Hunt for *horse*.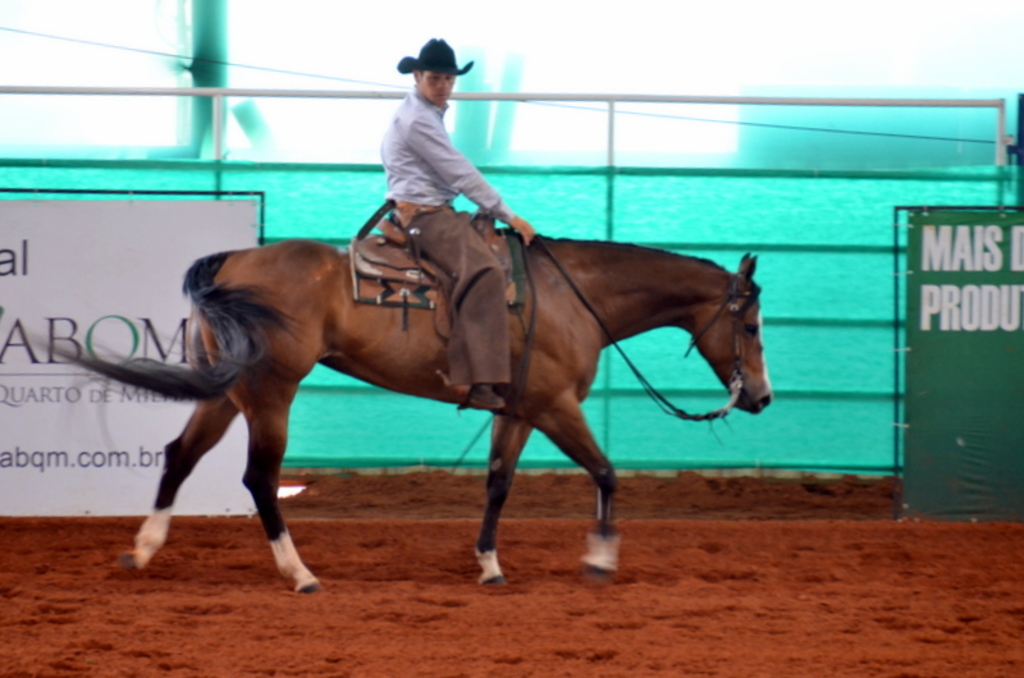
Hunted down at 37:223:777:596.
